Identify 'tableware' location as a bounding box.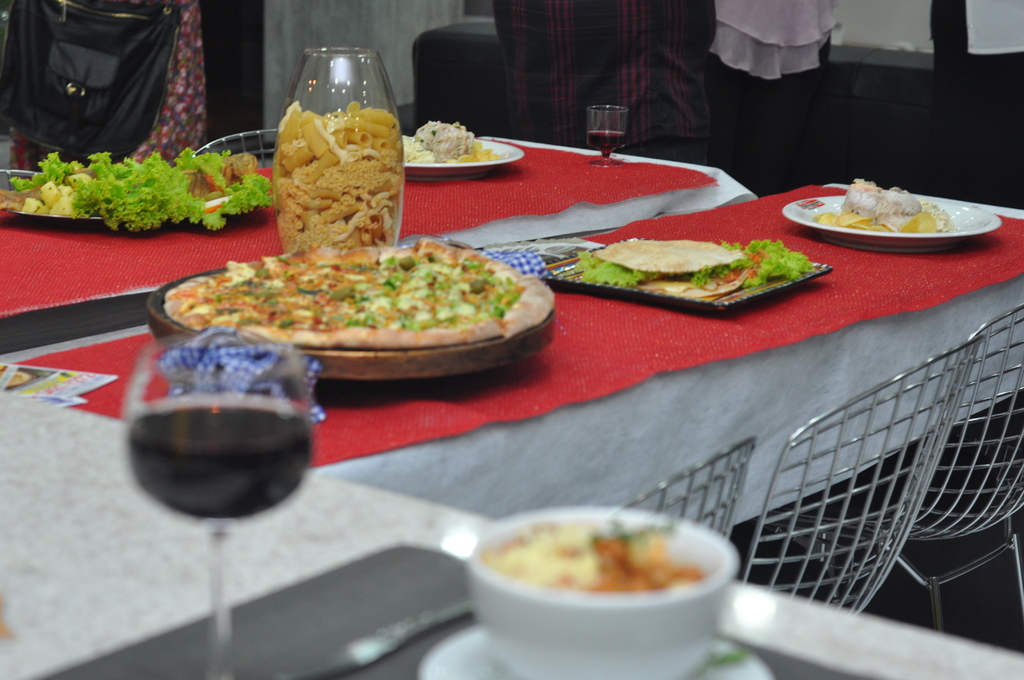
[270, 34, 404, 248].
